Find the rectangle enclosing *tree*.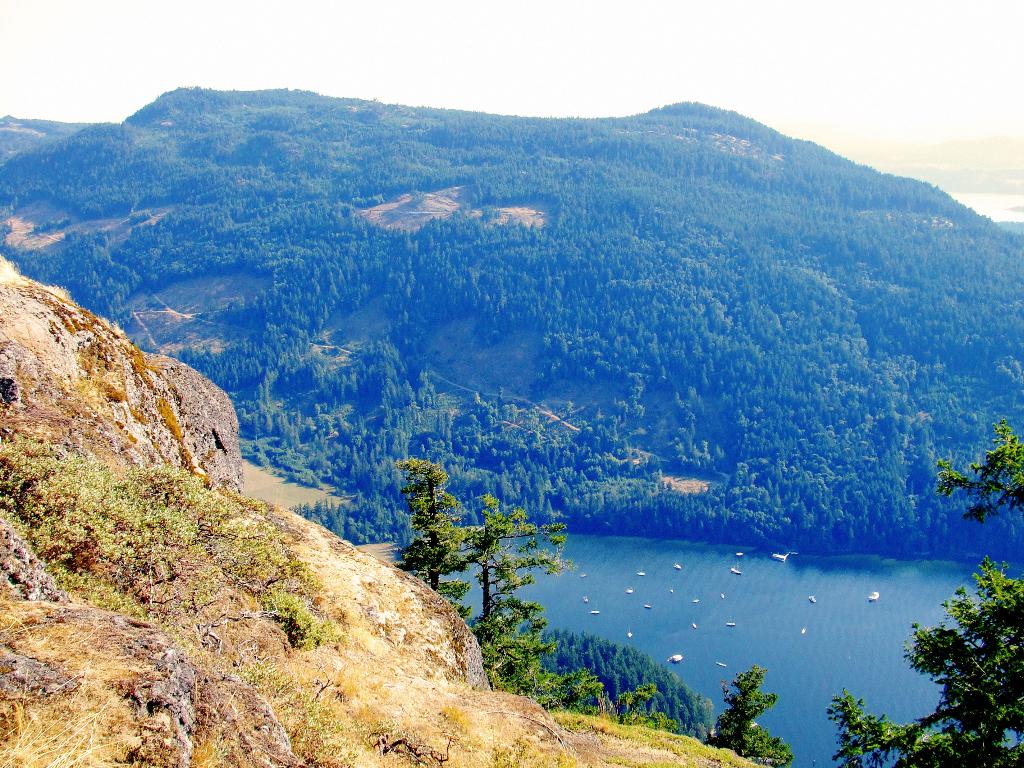
left=705, top=660, right=798, bottom=767.
